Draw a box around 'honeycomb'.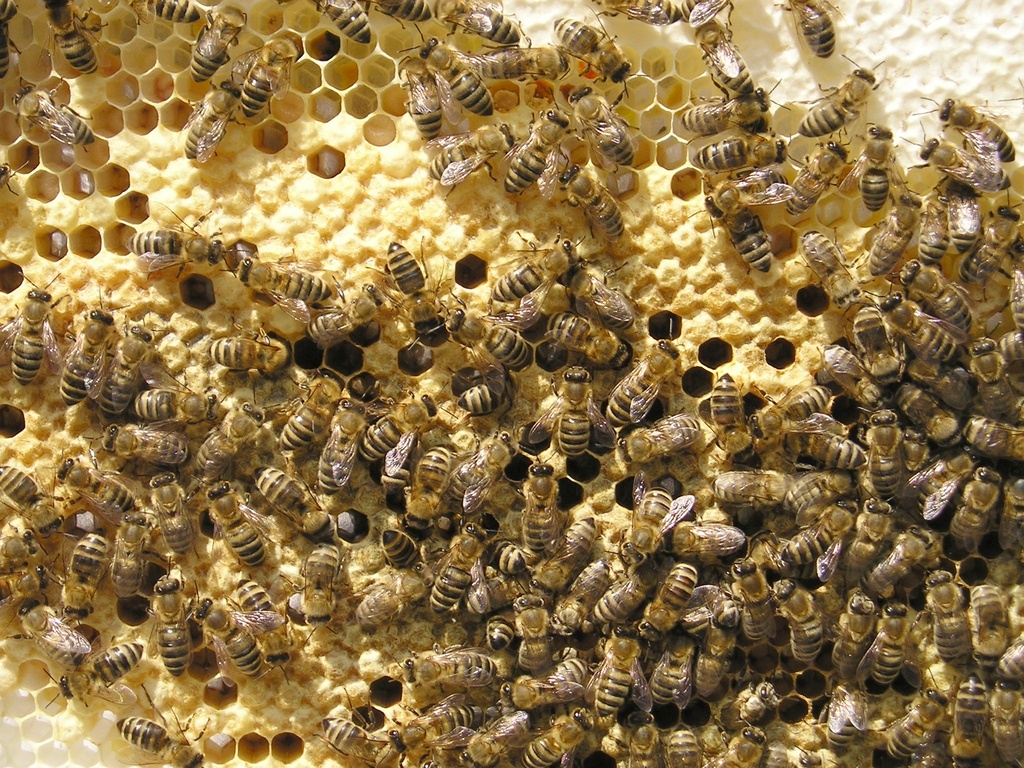
(0,0,1023,767).
